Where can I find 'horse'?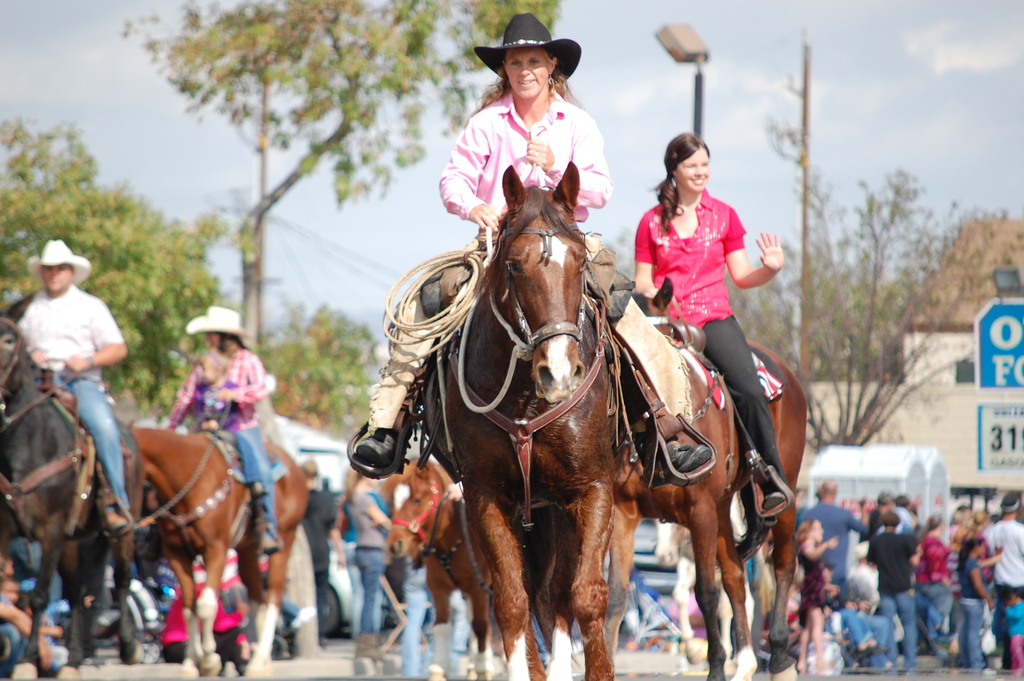
You can find it at <region>383, 452, 497, 680</region>.
